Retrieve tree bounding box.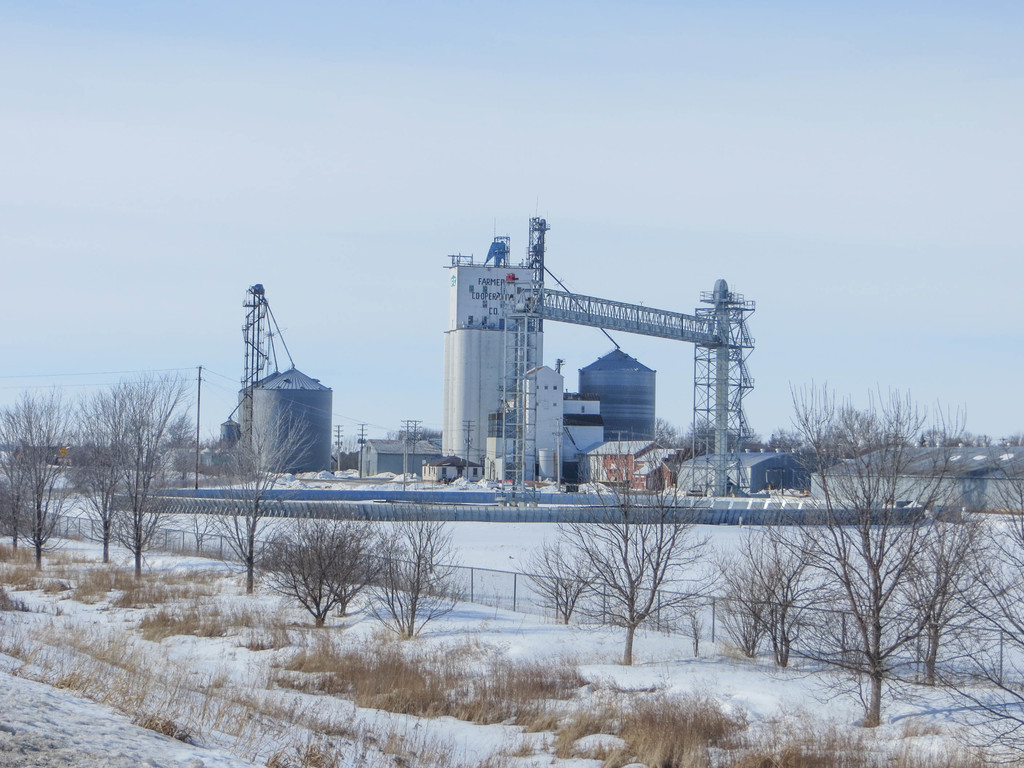
Bounding box: box=[67, 404, 146, 577].
